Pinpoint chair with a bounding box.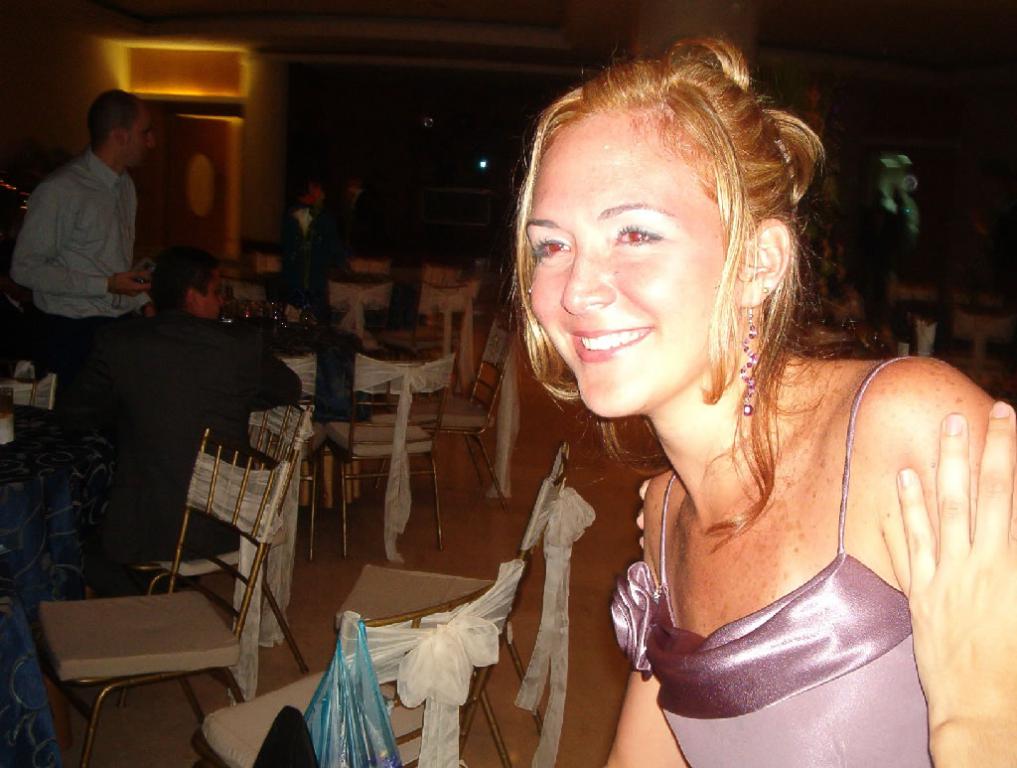
Rect(892, 274, 940, 309).
